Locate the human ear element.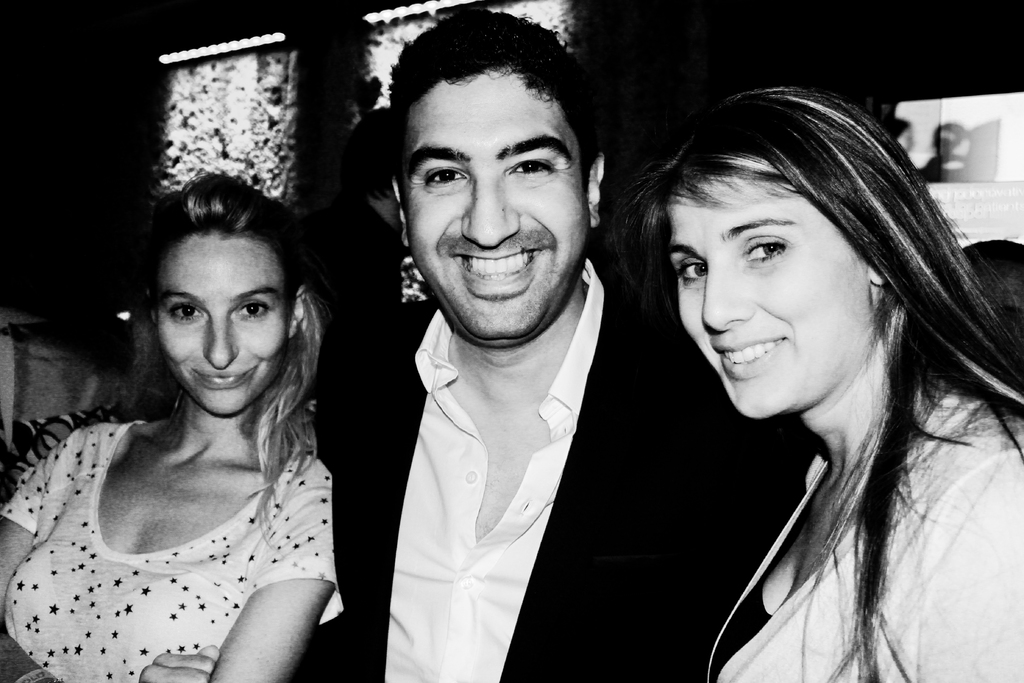
Element bbox: box=[392, 176, 410, 247].
